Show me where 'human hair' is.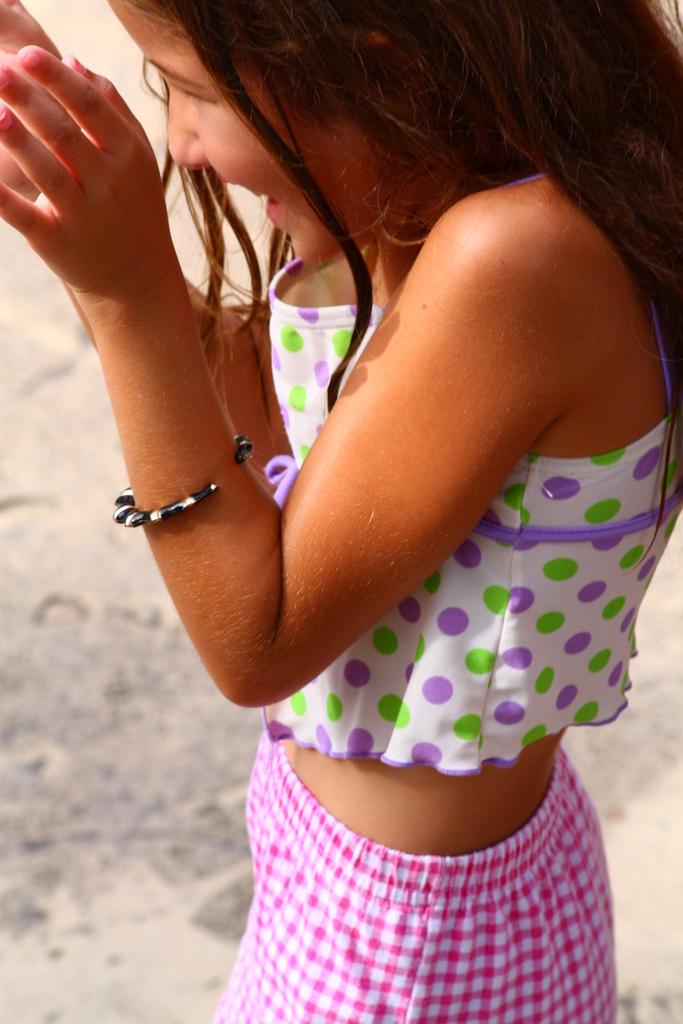
'human hair' is at <bbox>156, 0, 682, 568</bbox>.
